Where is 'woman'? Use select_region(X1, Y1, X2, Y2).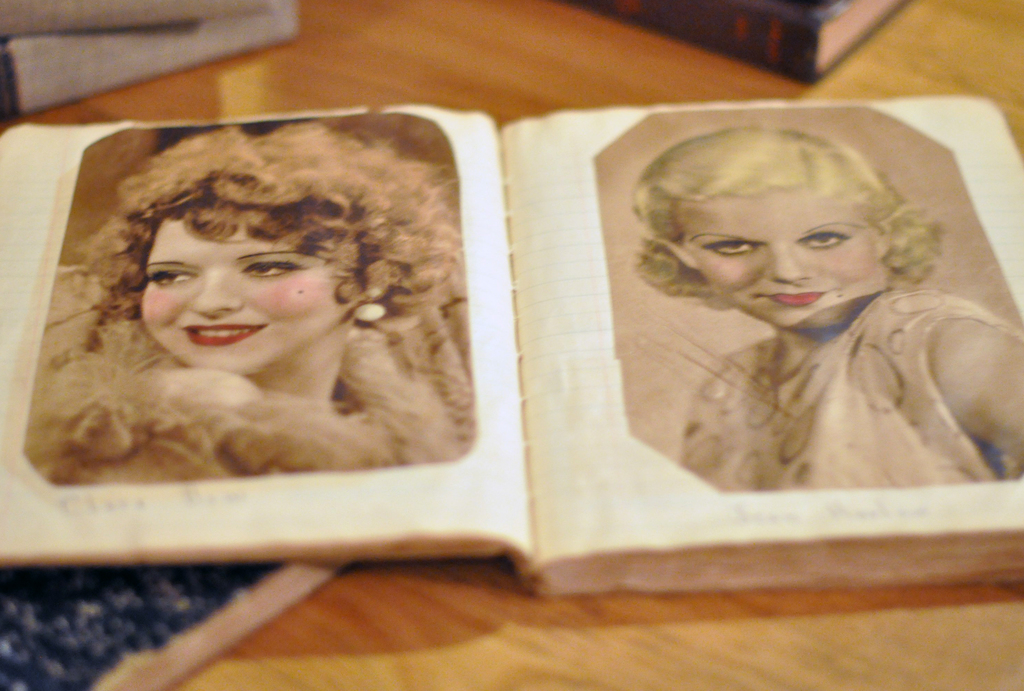
select_region(20, 123, 474, 488).
